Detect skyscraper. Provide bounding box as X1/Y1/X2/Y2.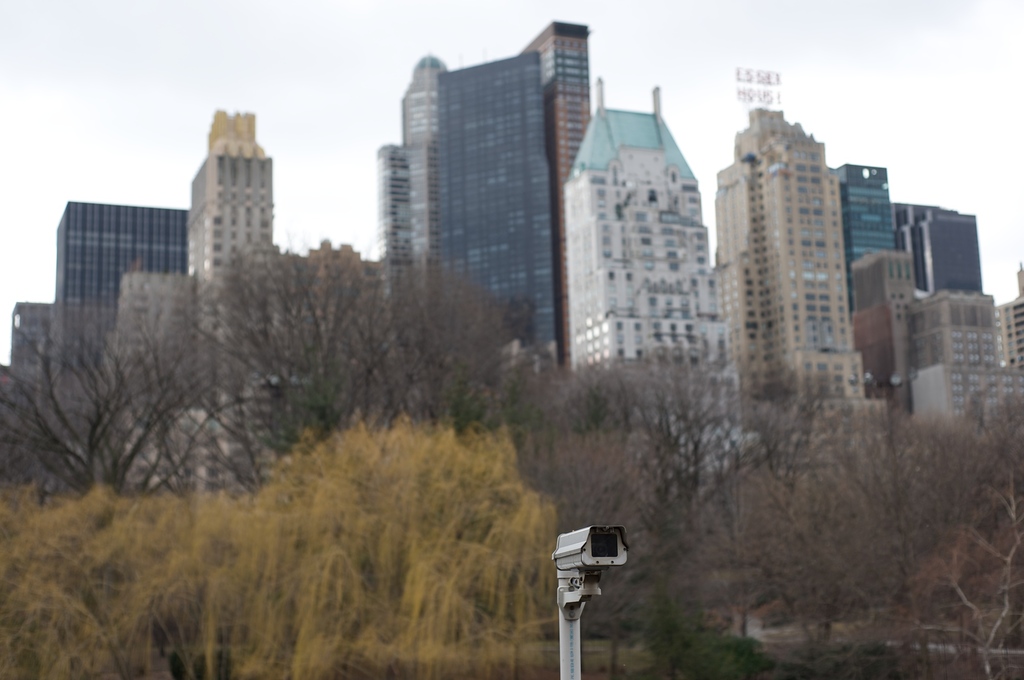
380/4/623/390.
